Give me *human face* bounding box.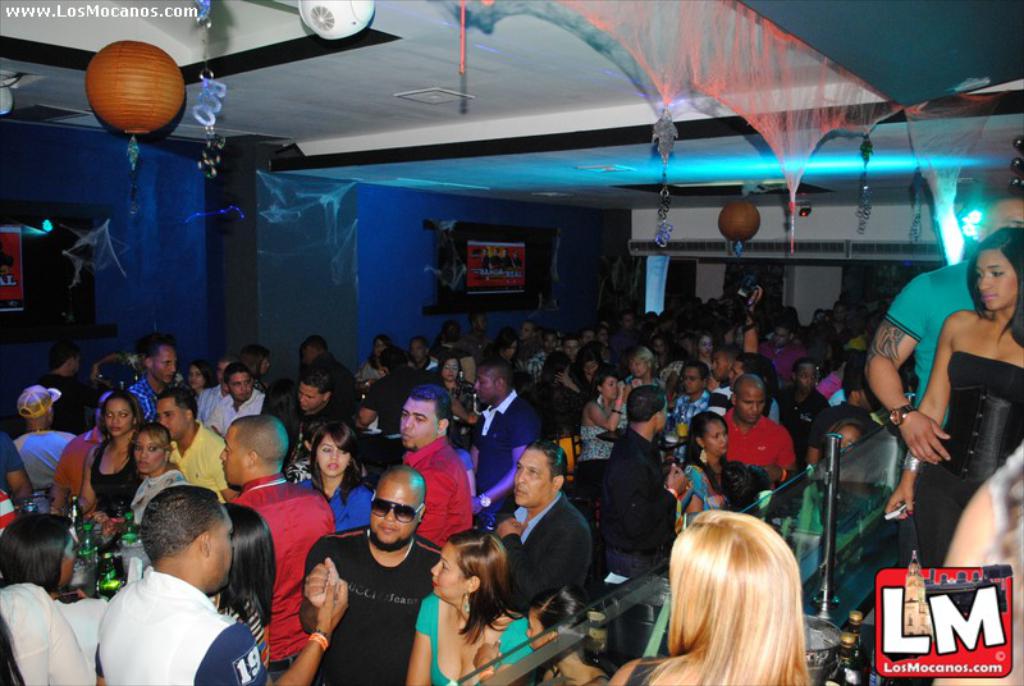
210,509,236,580.
